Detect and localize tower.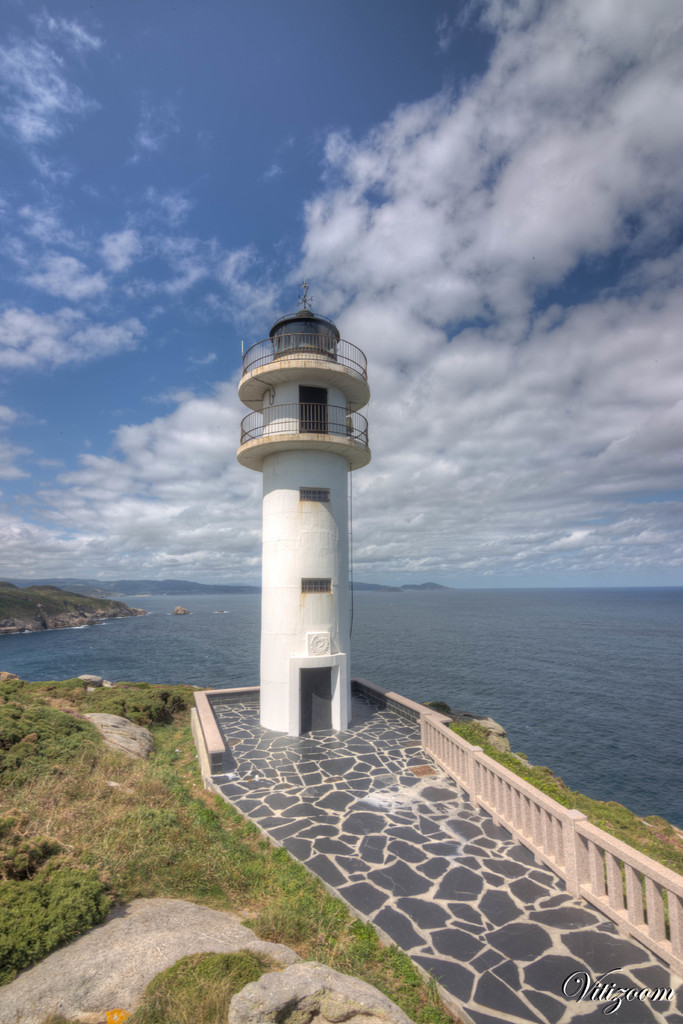
Localized at x1=238, y1=276, x2=370, y2=734.
